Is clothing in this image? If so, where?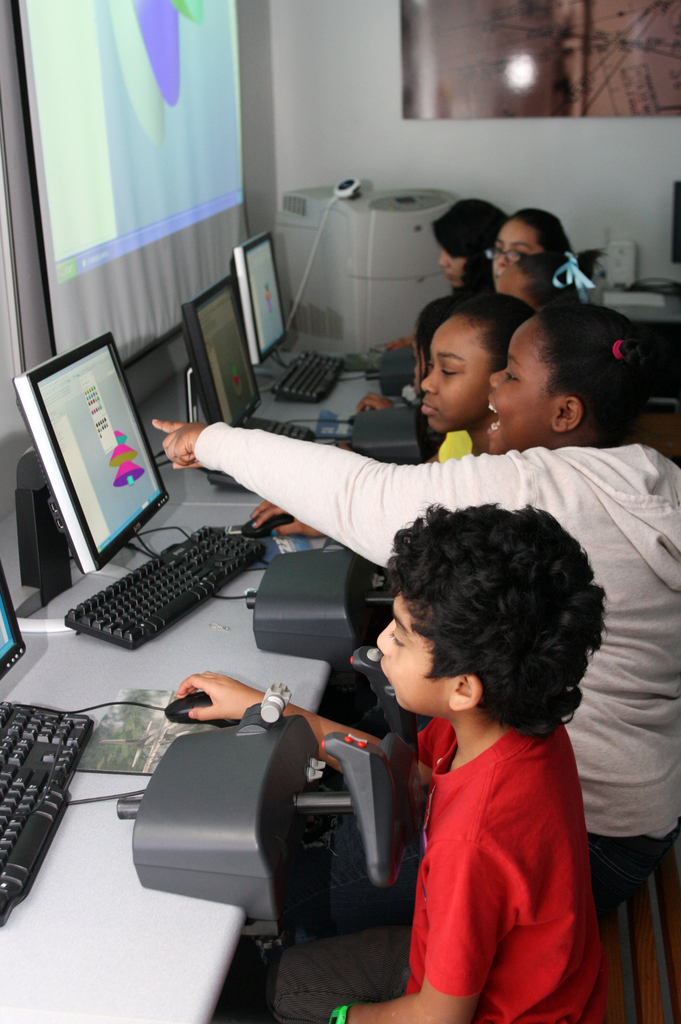
Yes, at [188,435,680,882].
